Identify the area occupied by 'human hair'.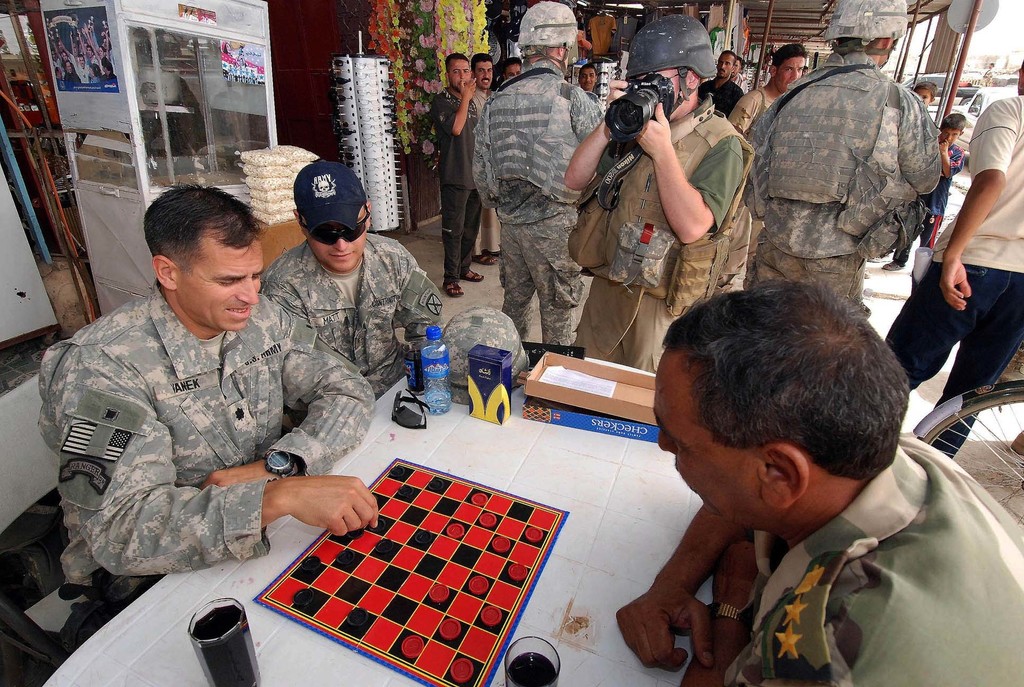
Area: [917, 82, 937, 102].
